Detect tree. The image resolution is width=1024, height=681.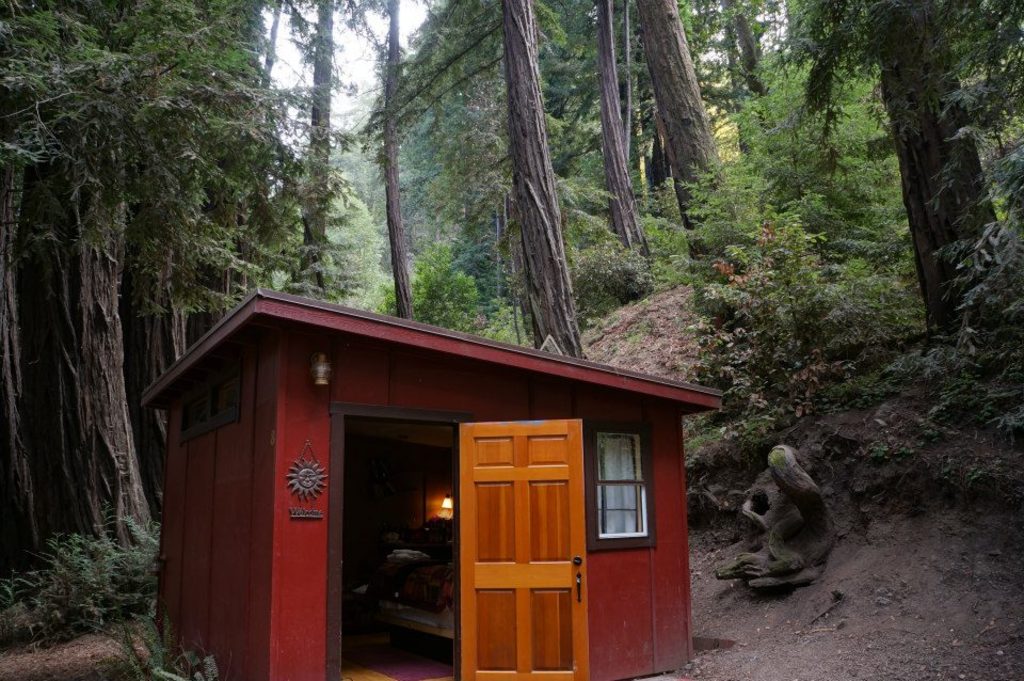
select_region(383, 0, 410, 319).
